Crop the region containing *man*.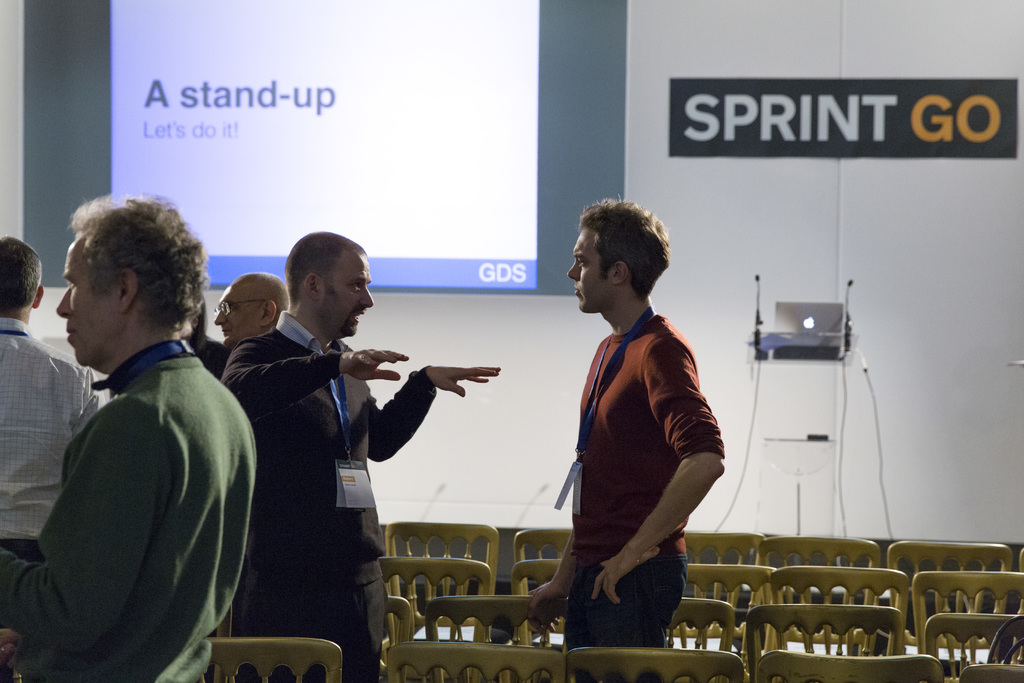
Crop region: 211 273 291 356.
